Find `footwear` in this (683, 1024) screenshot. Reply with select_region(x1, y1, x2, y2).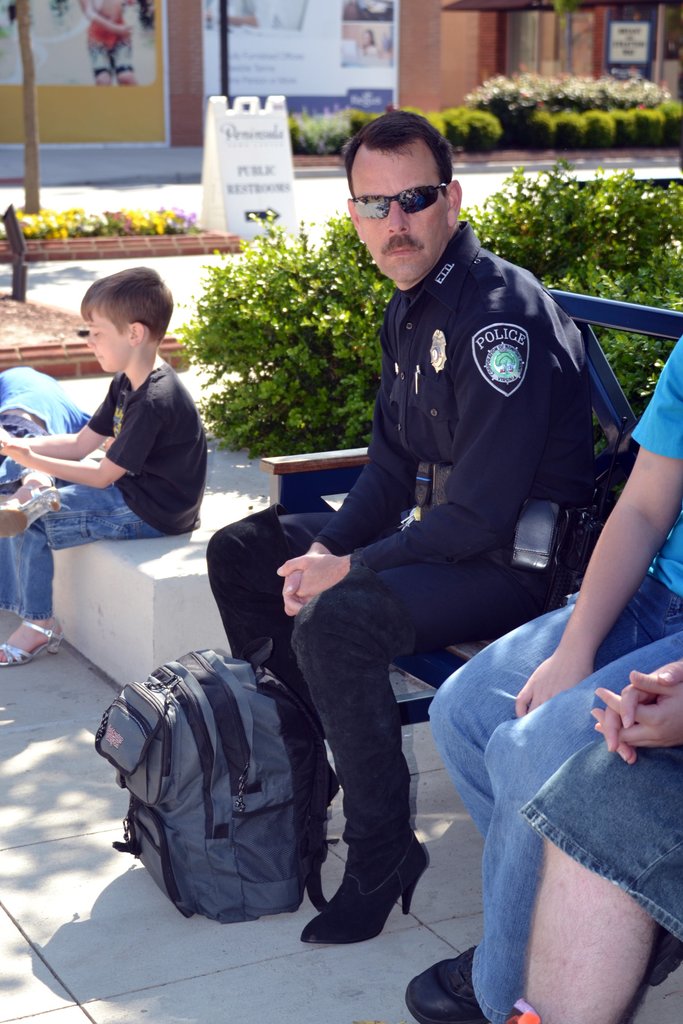
select_region(302, 841, 431, 946).
